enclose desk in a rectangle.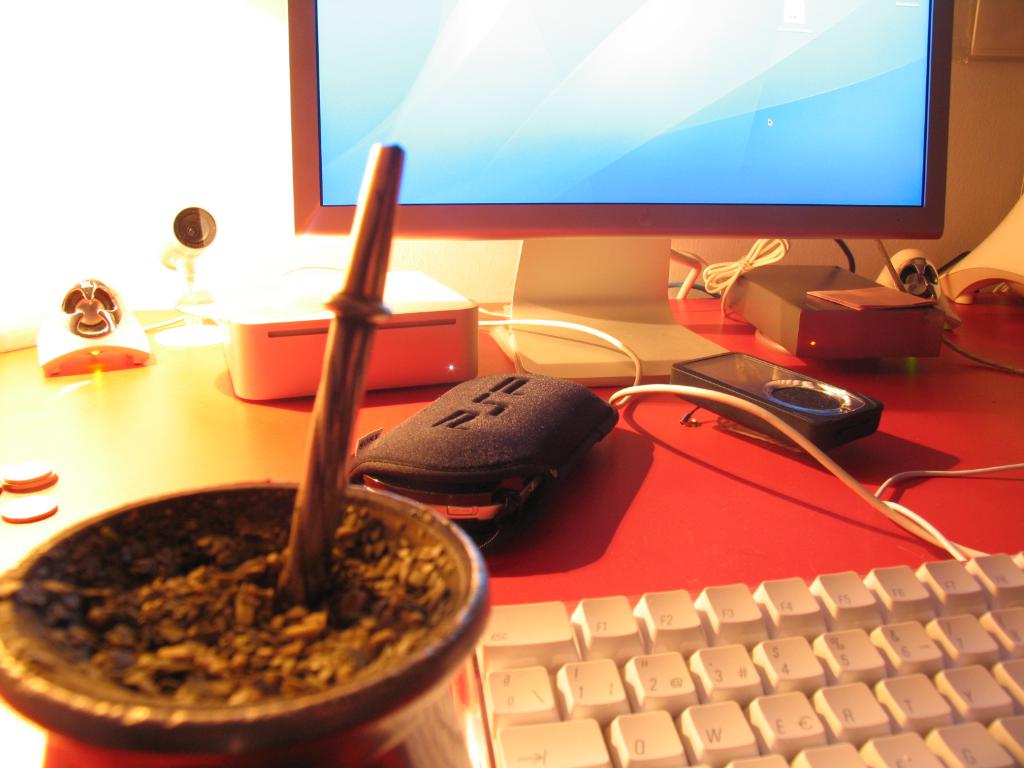
<bbox>1, 291, 1017, 767</bbox>.
